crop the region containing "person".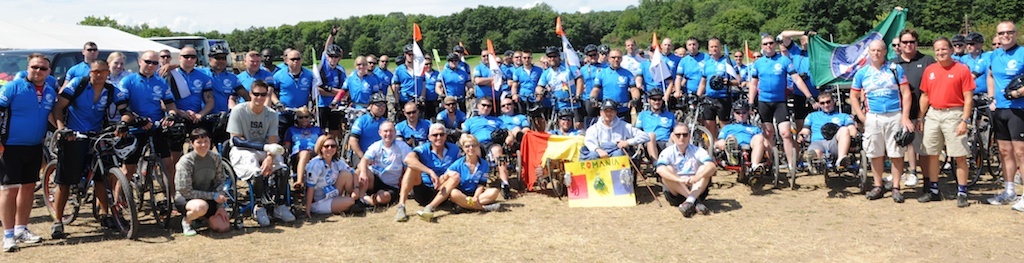
Crop region: region(586, 46, 640, 113).
